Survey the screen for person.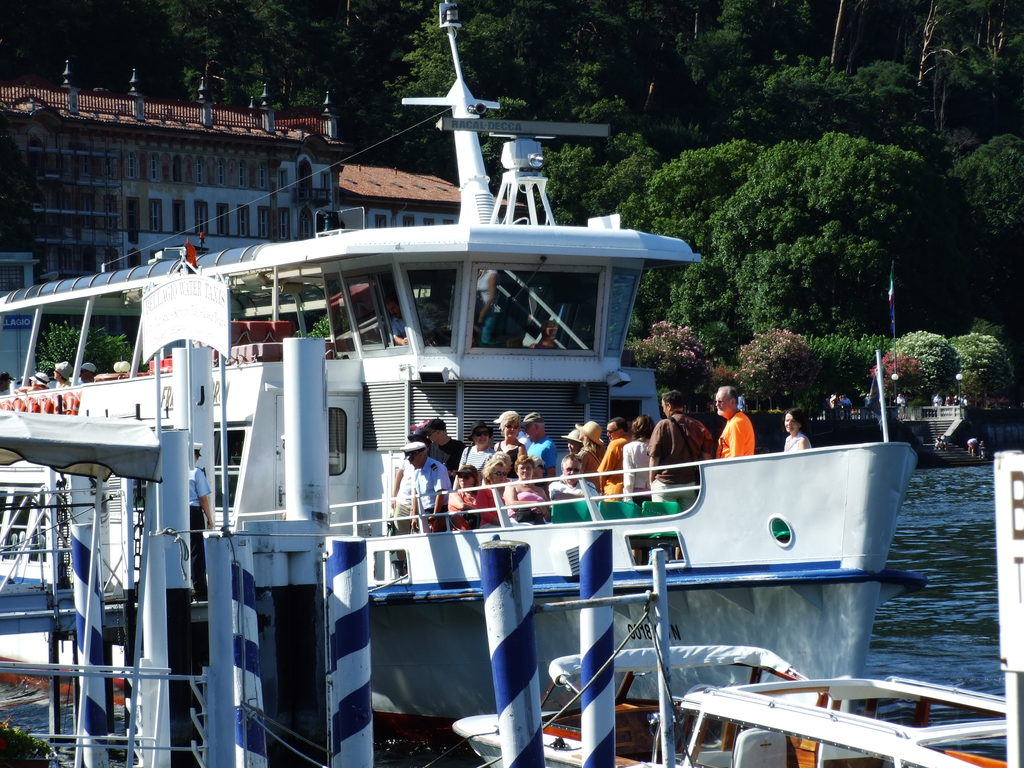
Survey found: {"left": 733, "top": 392, "right": 743, "bottom": 412}.
